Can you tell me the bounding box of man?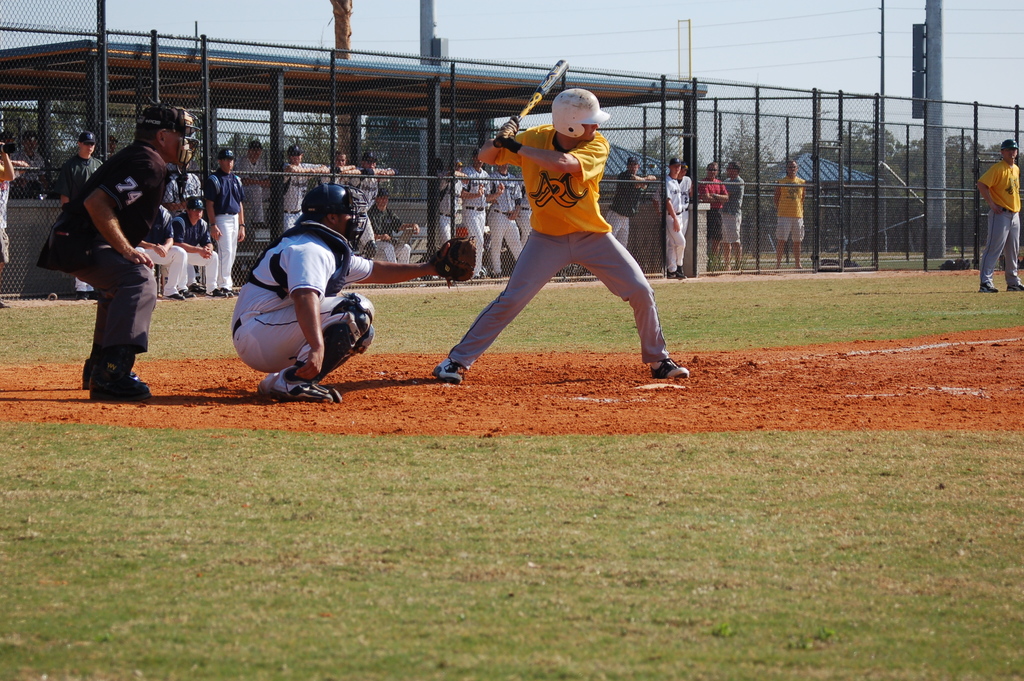
locate(724, 161, 744, 268).
